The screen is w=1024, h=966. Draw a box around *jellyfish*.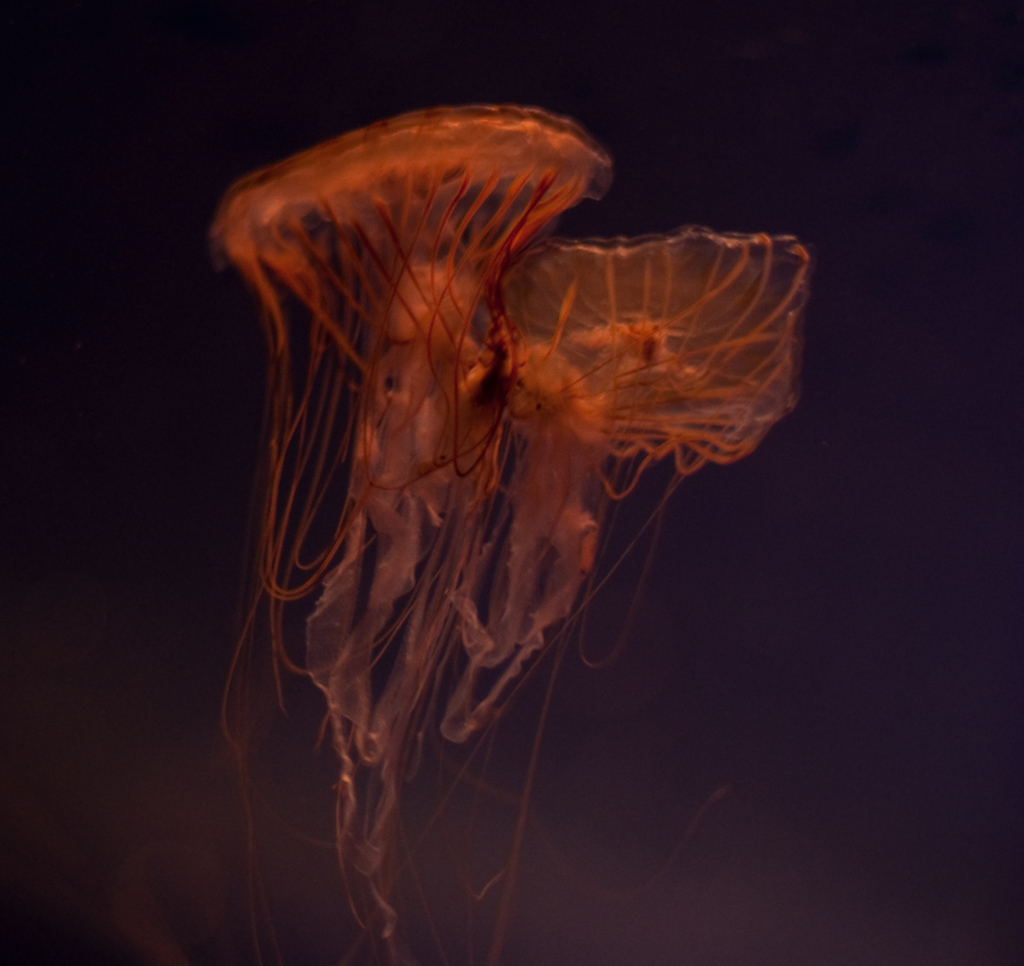
crop(190, 67, 829, 960).
